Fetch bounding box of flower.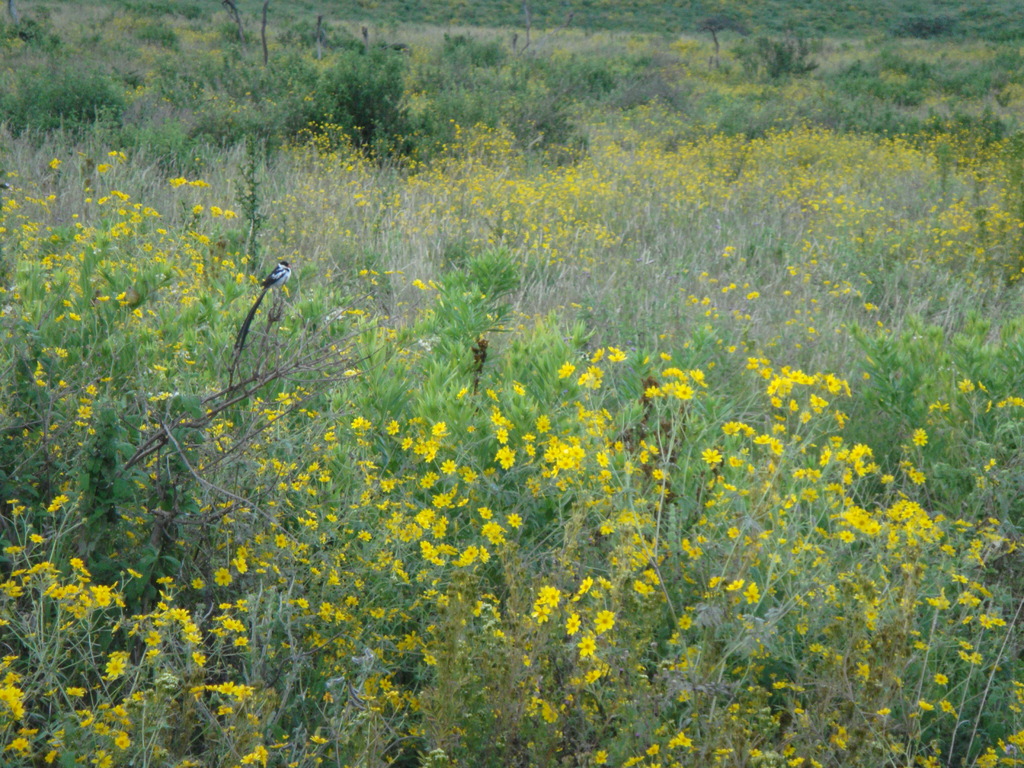
Bbox: bbox(565, 615, 579, 637).
